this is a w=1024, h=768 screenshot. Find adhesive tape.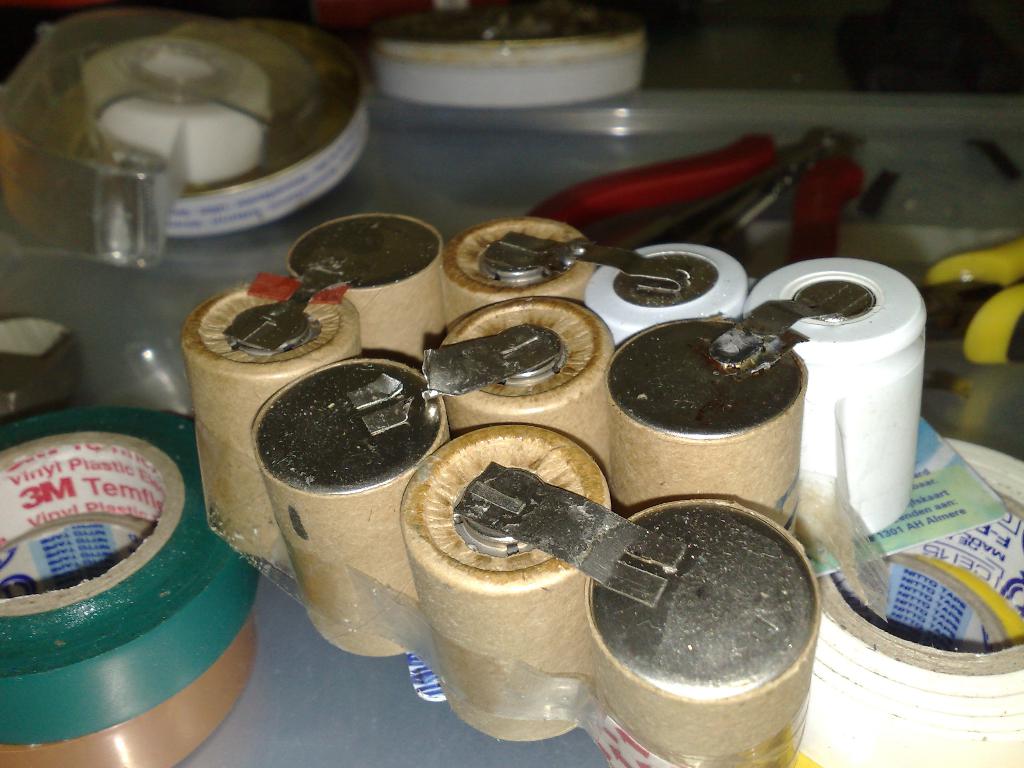
Bounding box: bbox=(0, 408, 260, 748).
